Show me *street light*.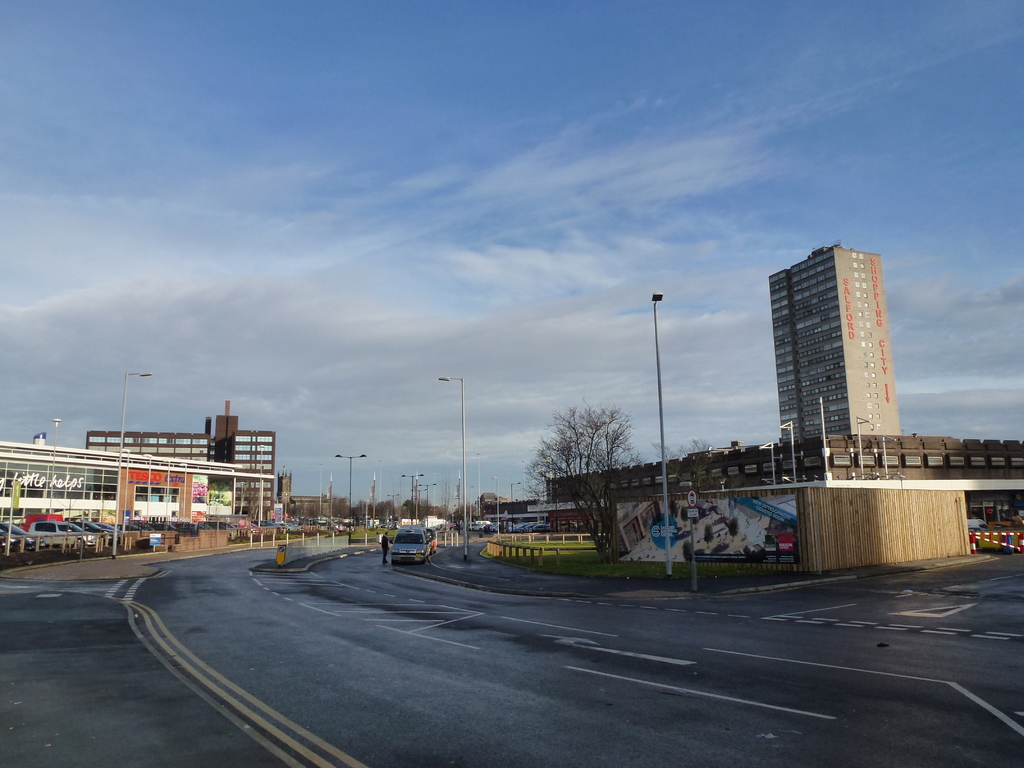
*street light* is here: 719, 478, 726, 489.
